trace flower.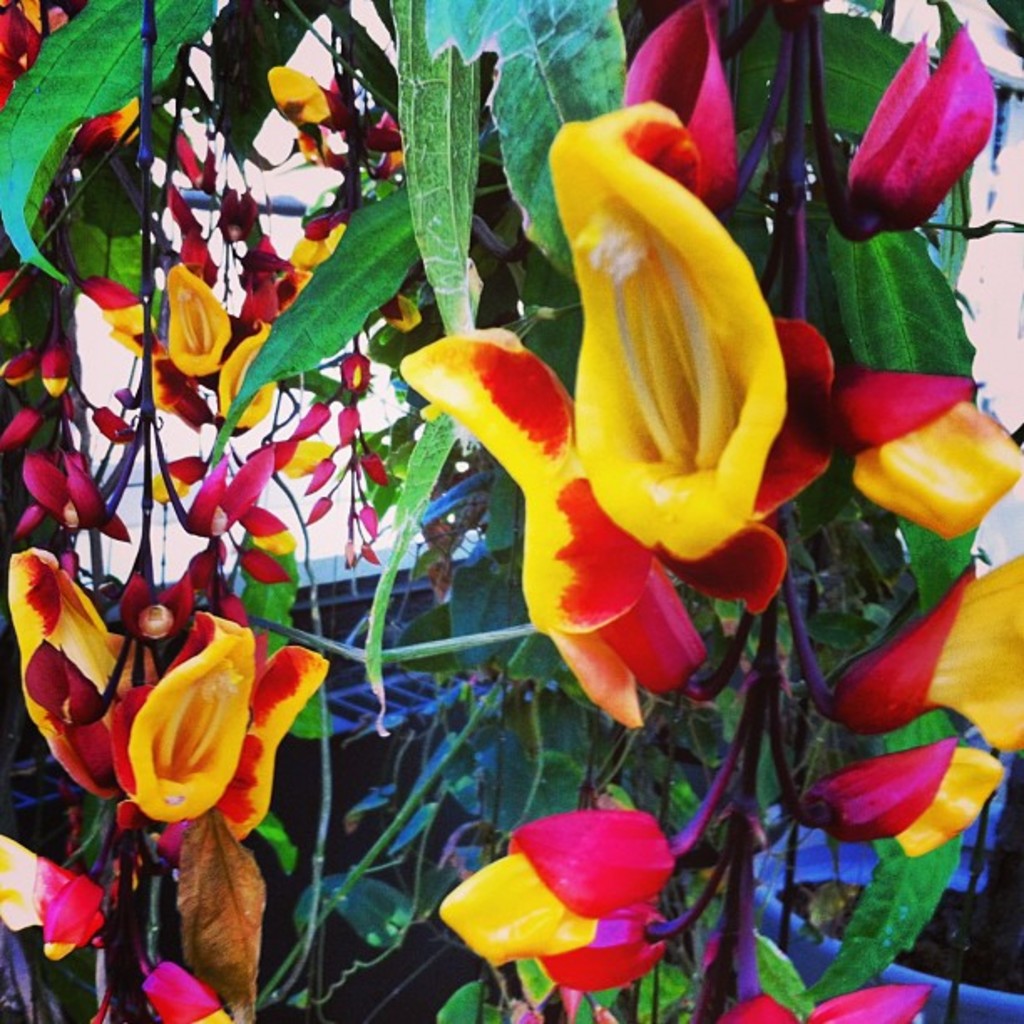
Traced to rect(822, 23, 1004, 243).
